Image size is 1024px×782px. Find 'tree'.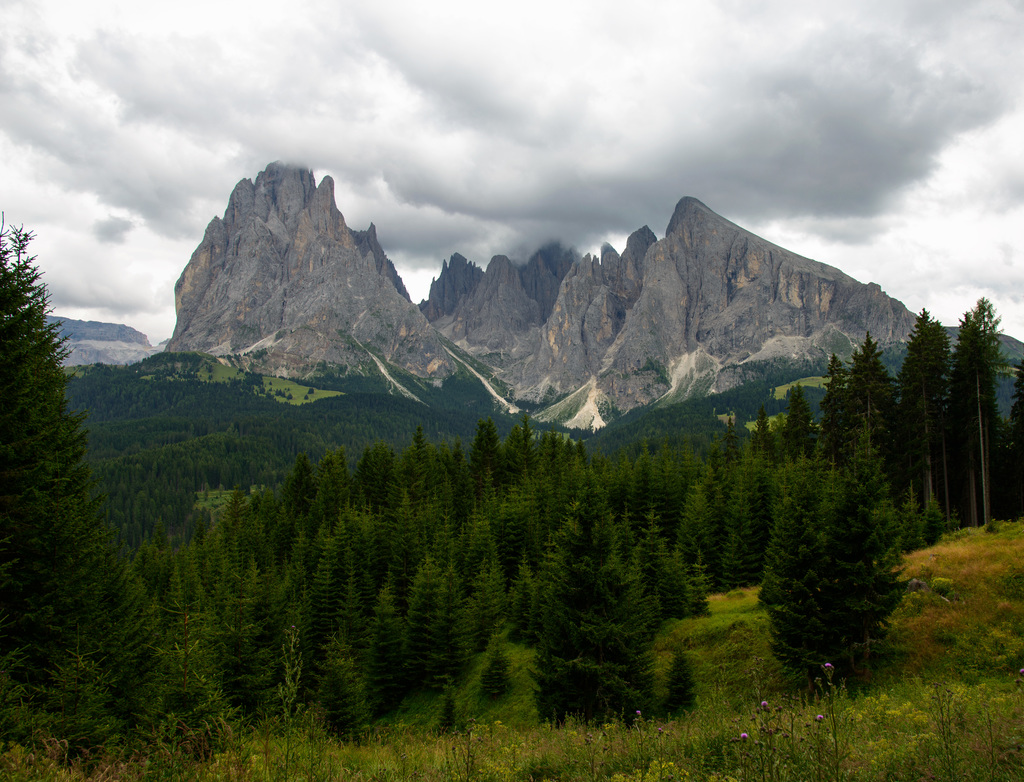
0/213/178/778.
